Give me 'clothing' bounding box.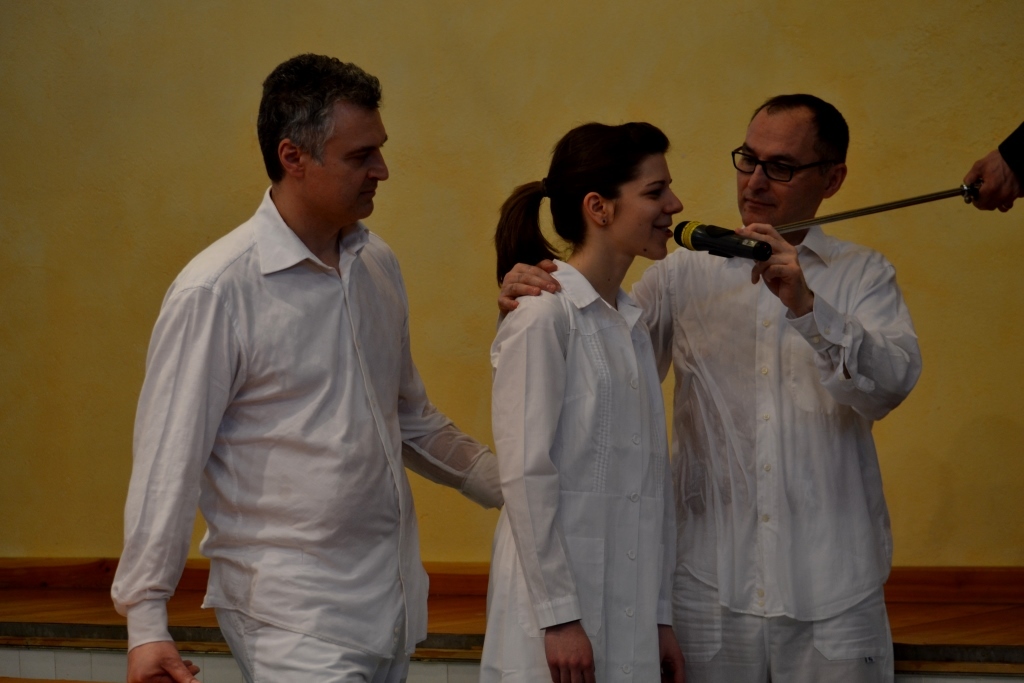
[x1=475, y1=254, x2=679, y2=682].
